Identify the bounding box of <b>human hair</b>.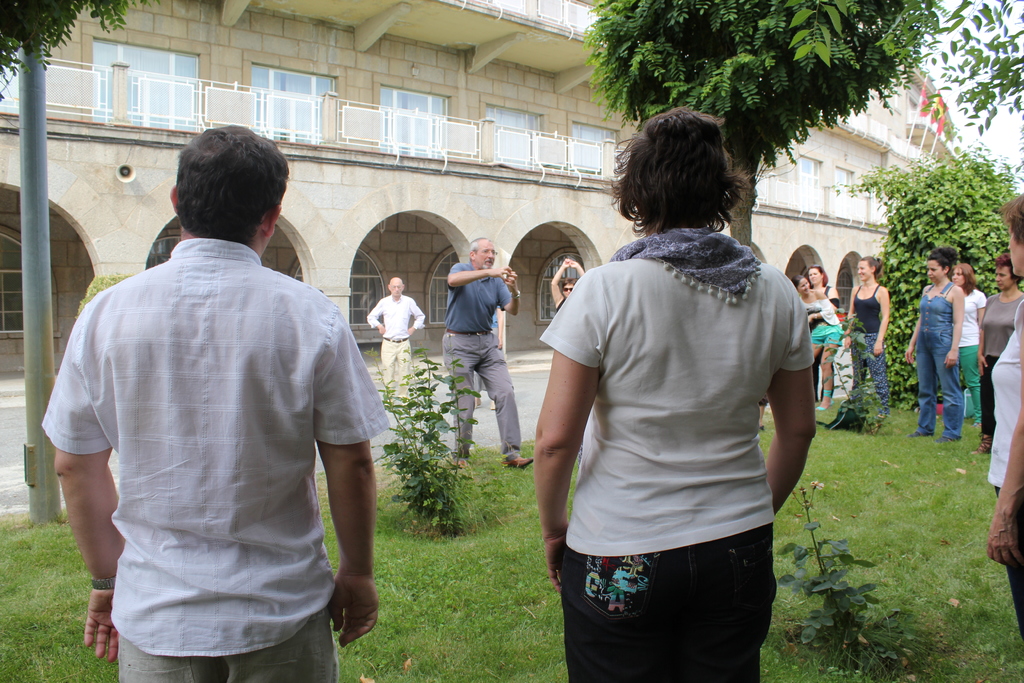
856:252:879:281.
